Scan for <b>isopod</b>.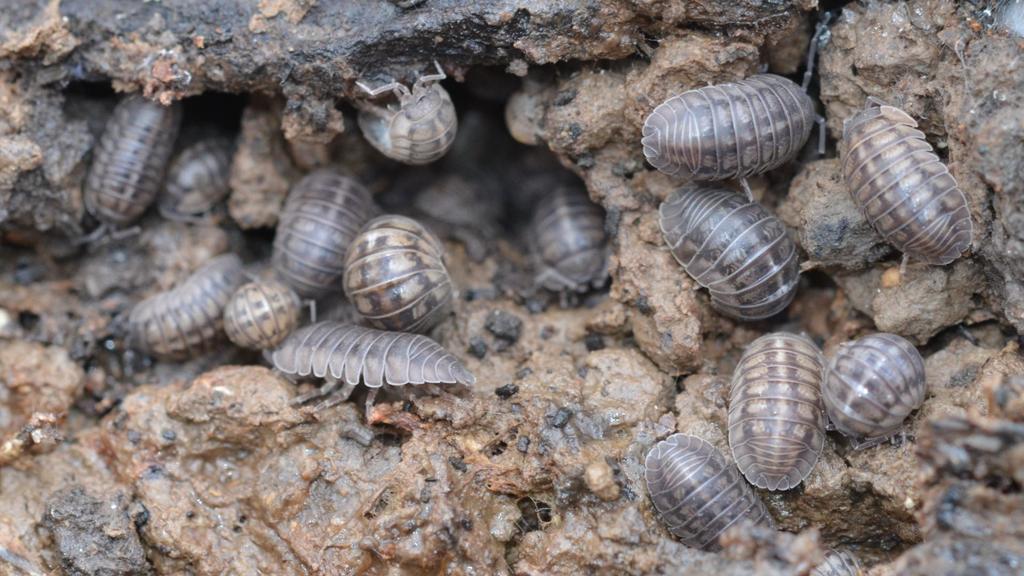
Scan result: bbox(641, 33, 824, 181).
